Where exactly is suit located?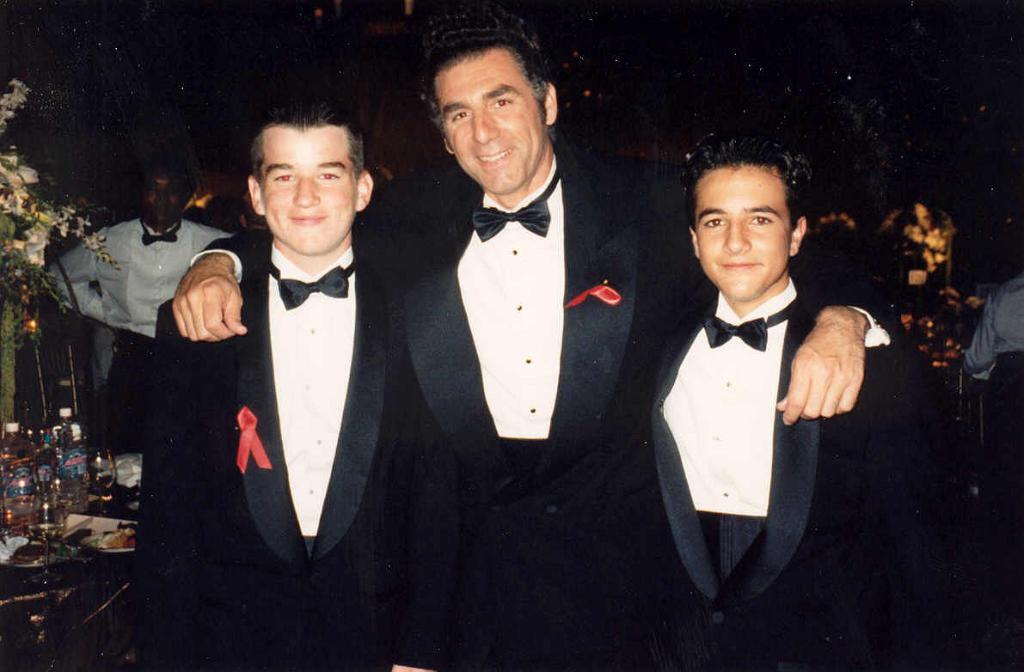
Its bounding box is box(182, 143, 911, 671).
